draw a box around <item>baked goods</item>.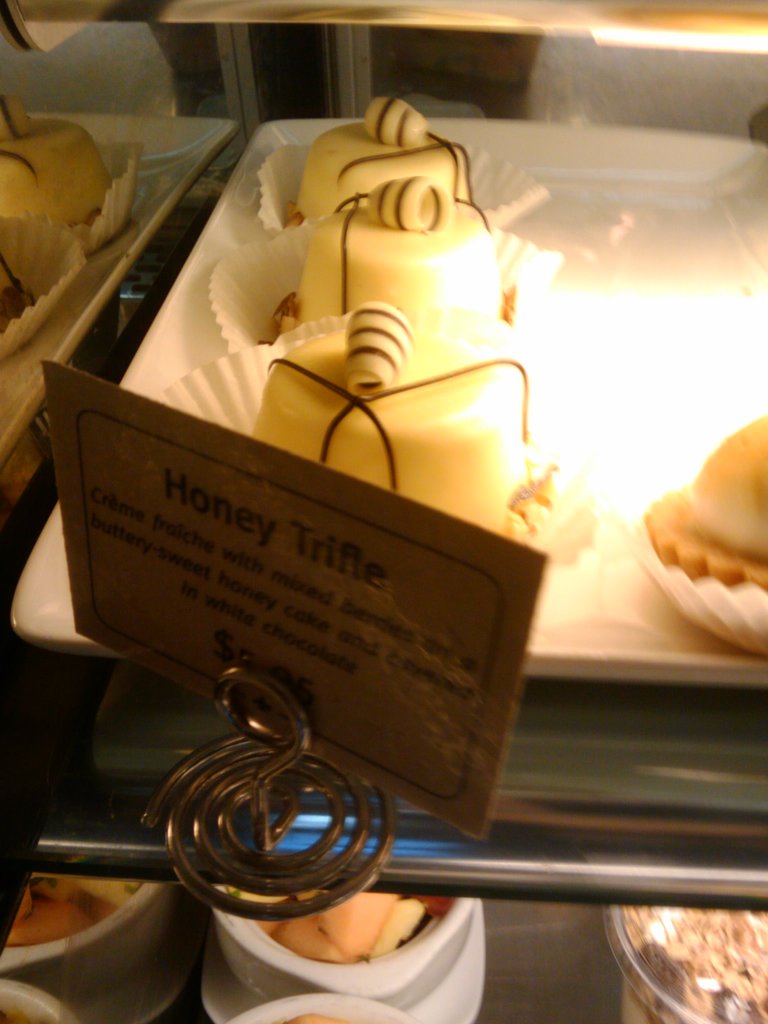
{"x1": 636, "y1": 412, "x2": 767, "y2": 596}.
